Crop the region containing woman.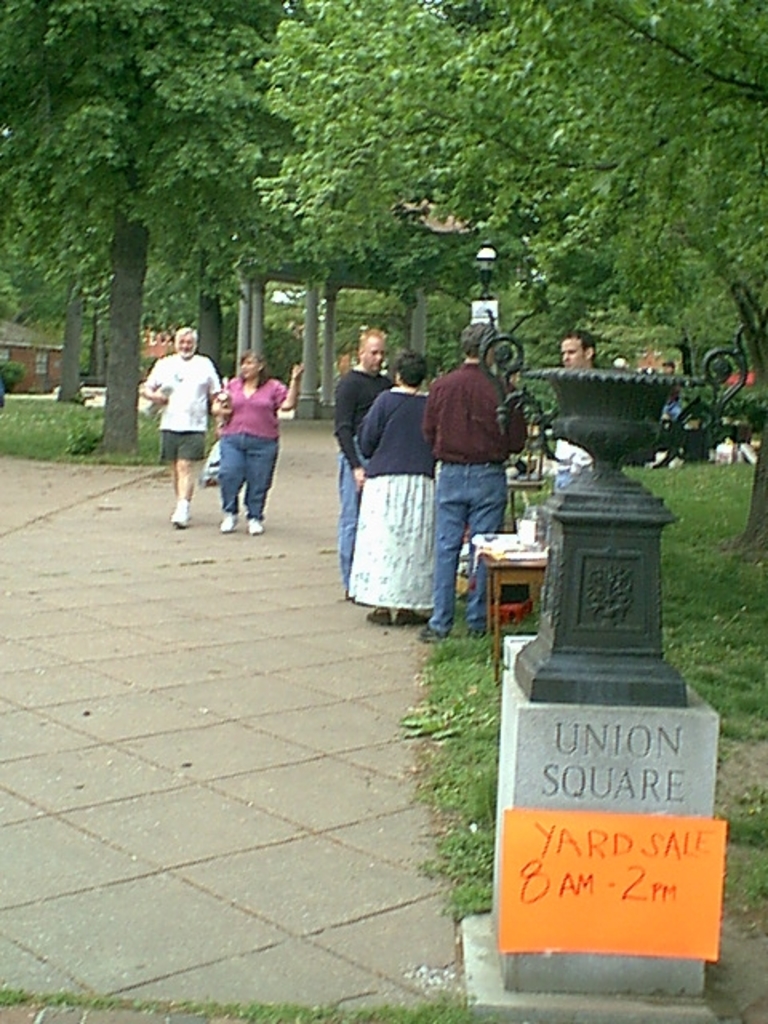
Crop region: {"left": 210, "top": 349, "right": 306, "bottom": 536}.
